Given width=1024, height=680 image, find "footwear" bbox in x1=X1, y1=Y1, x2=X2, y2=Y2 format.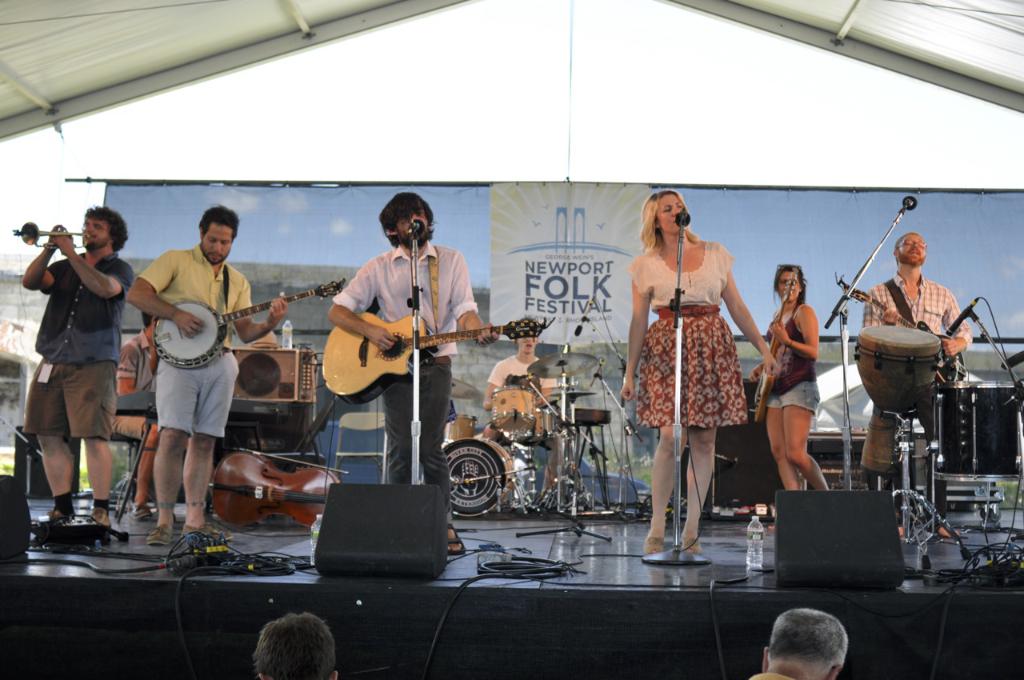
x1=83, y1=506, x2=108, y2=526.
